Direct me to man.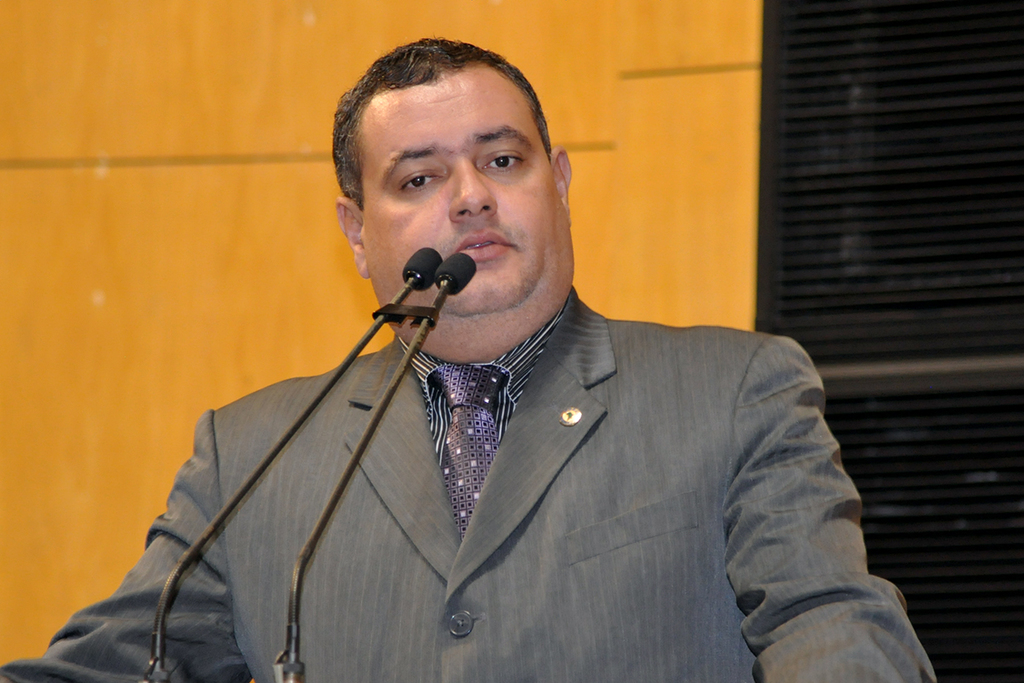
Direction: x1=79 y1=96 x2=886 y2=677.
